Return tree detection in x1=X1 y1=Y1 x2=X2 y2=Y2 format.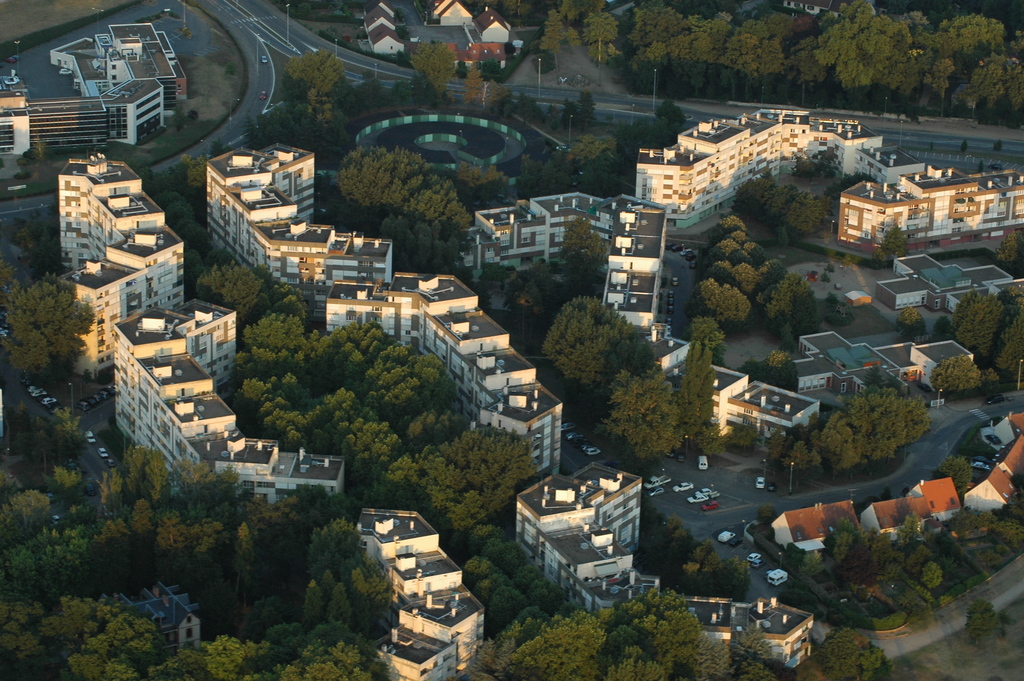
x1=228 y1=493 x2=304 y2=591.
